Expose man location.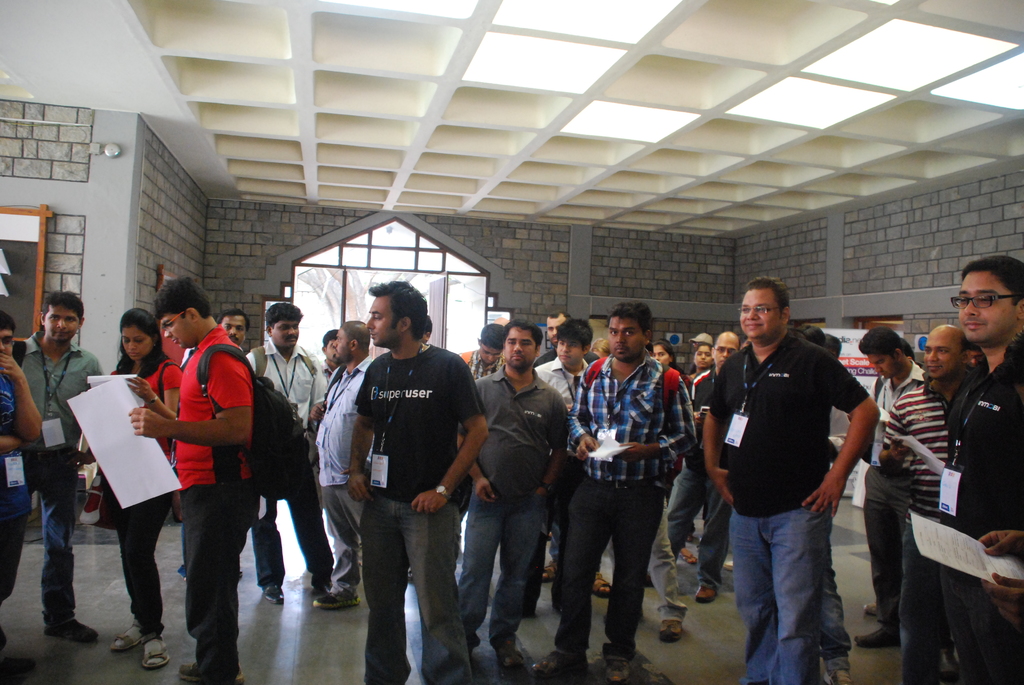
Exposed at {"x1": 452, "y1": 316, "x2": 506, "y2": 379}.
